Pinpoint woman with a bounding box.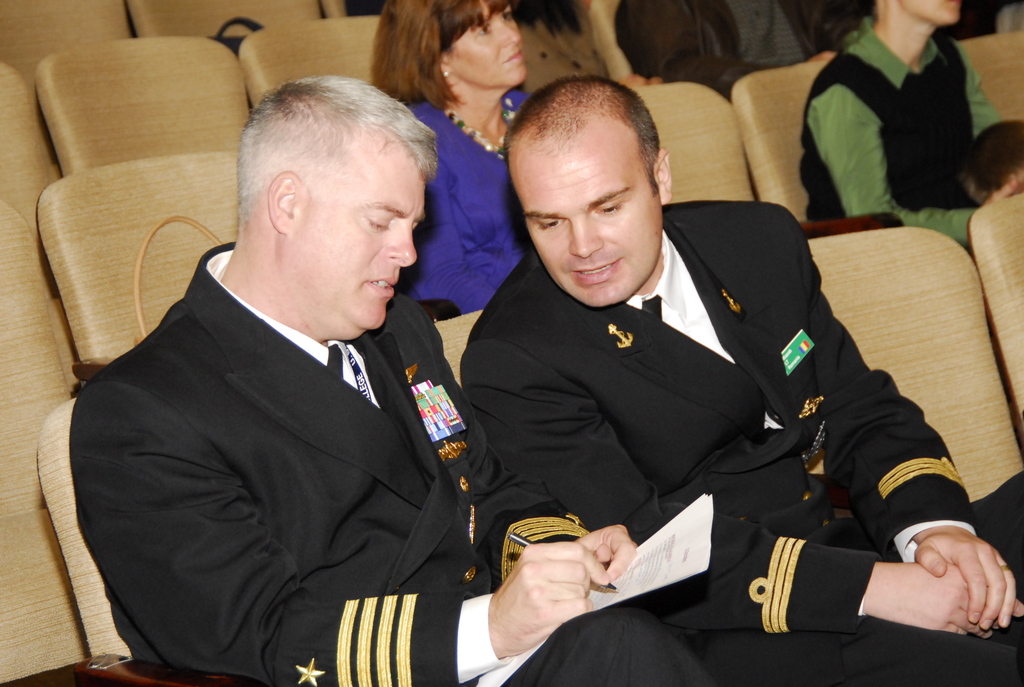
(801,0,1023,261).
